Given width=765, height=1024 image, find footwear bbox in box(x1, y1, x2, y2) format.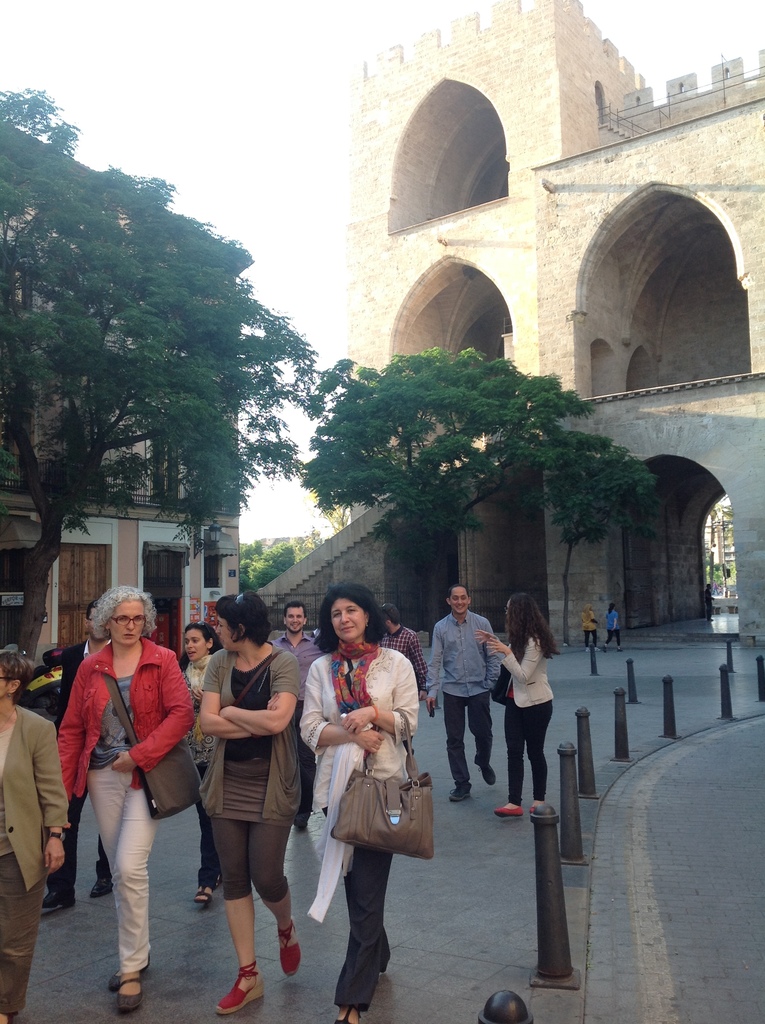
box(88, 851, 118, 901).
